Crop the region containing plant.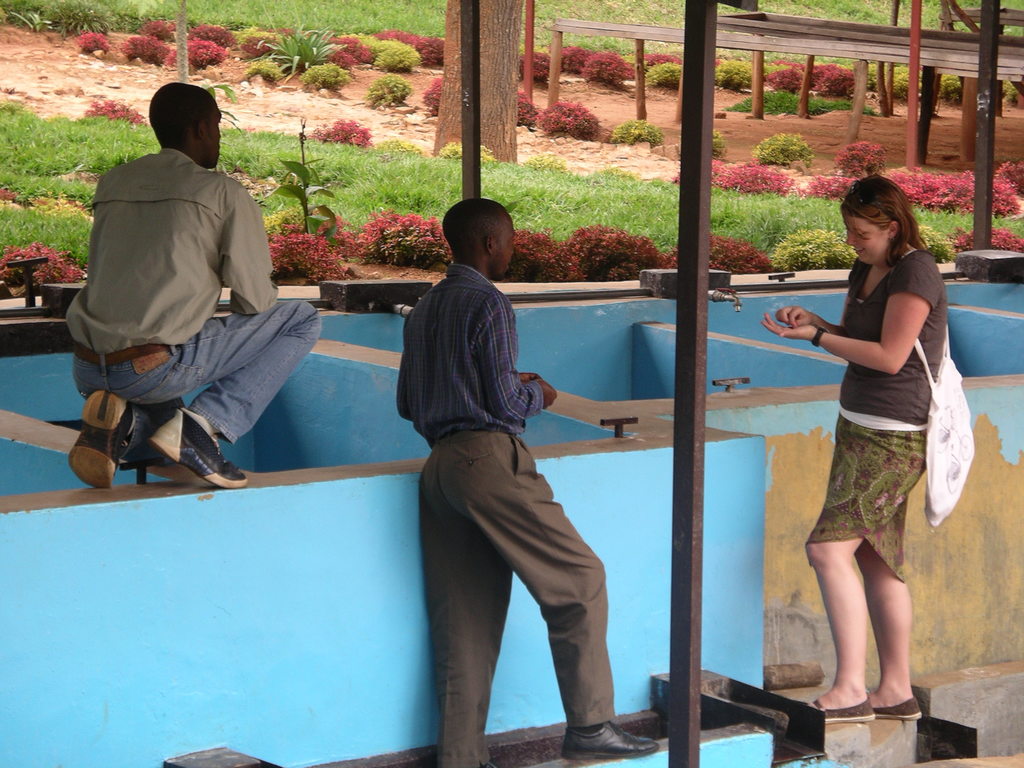
Crop region: locate(609, 108, 665, 145).
